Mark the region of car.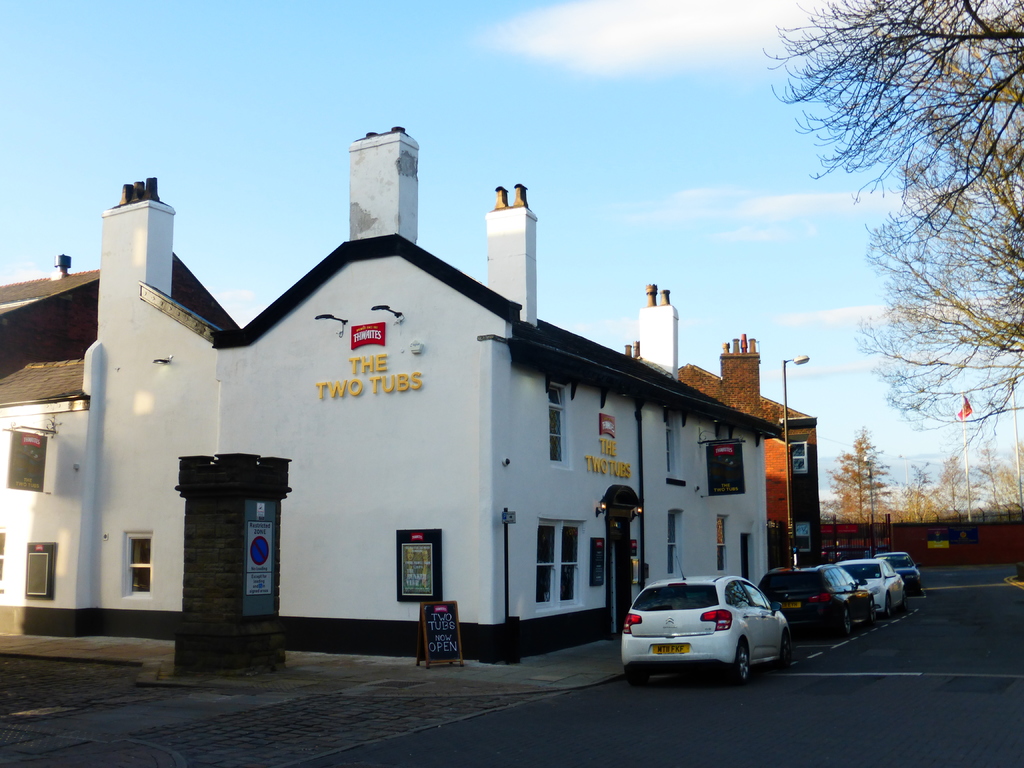
Region: <box>880,554,921,592</box>.
